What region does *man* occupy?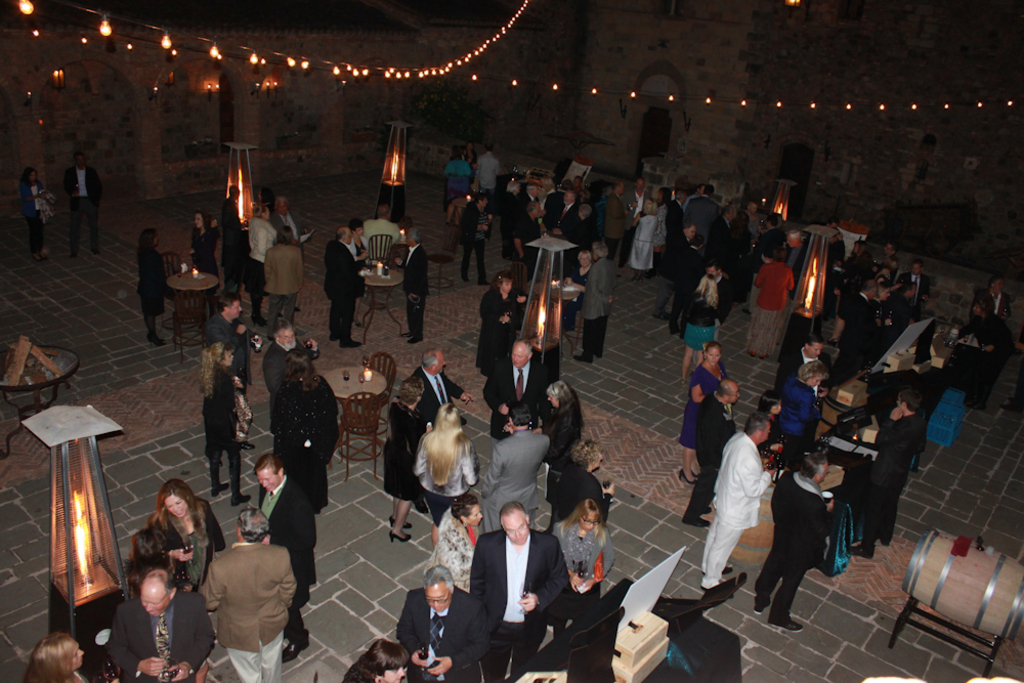
[862,385,928,556].
